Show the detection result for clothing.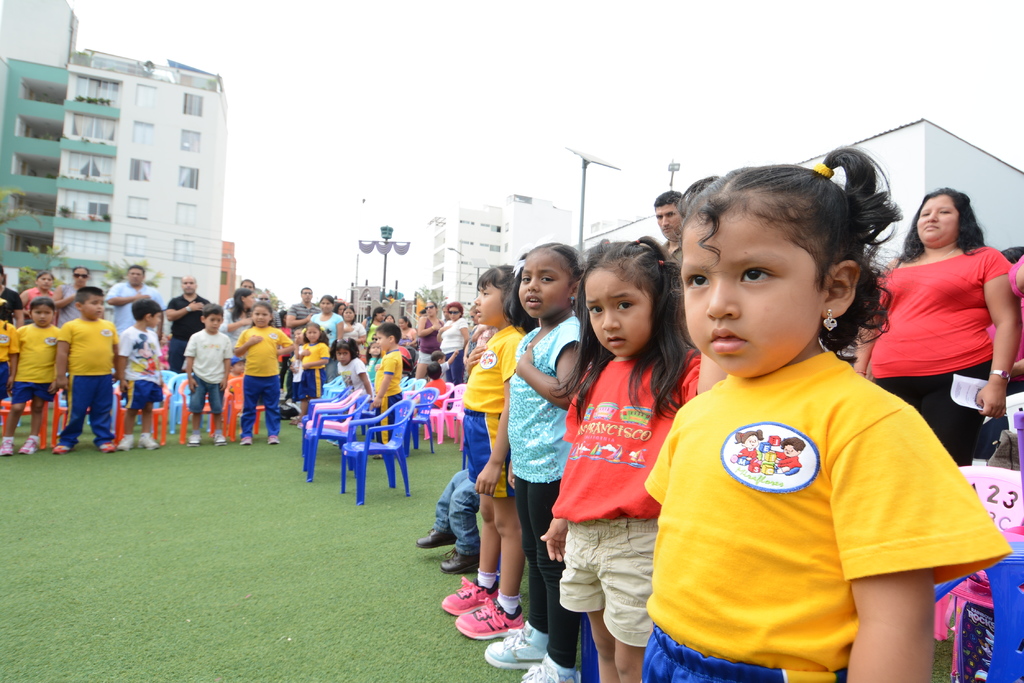
select_region(166, 293, 212, 371).
